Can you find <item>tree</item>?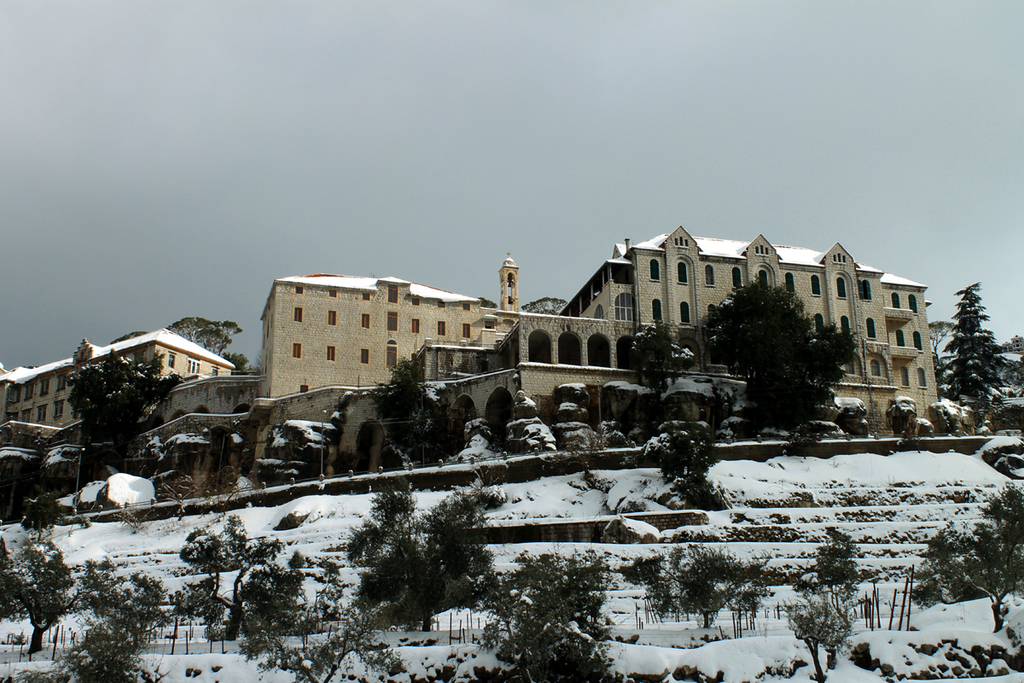
Yes, bounding box: bbox(472, 546, 612, 682).
